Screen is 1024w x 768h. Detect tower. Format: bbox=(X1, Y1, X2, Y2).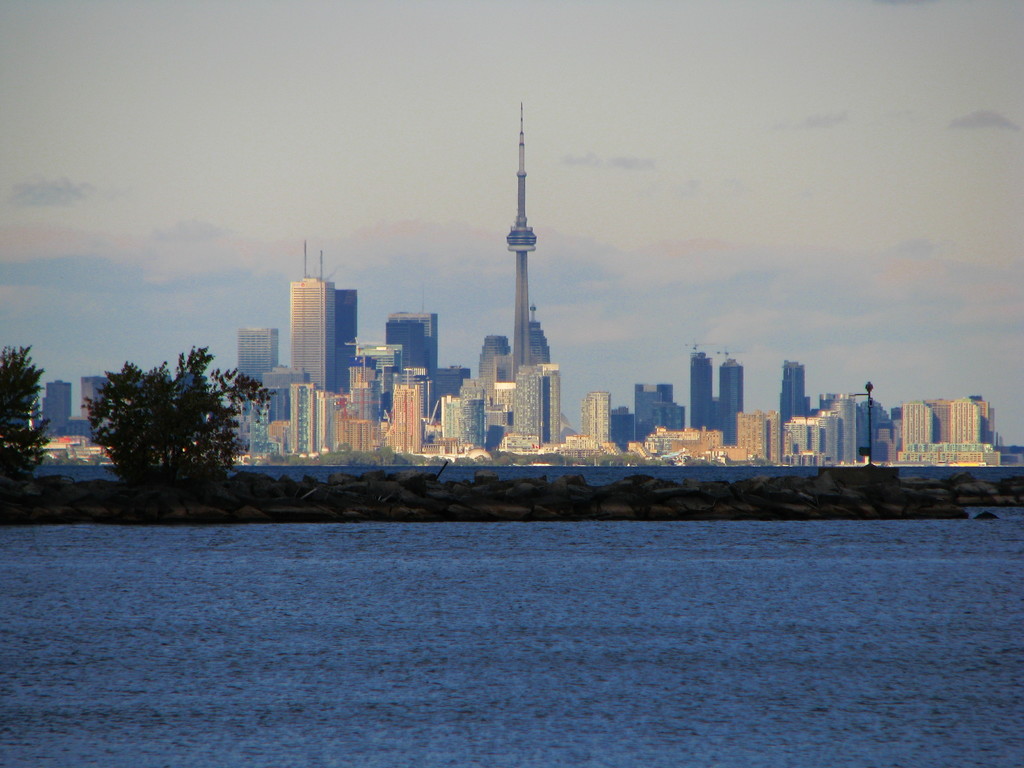
bbox=(898, 401, 943, 458).
